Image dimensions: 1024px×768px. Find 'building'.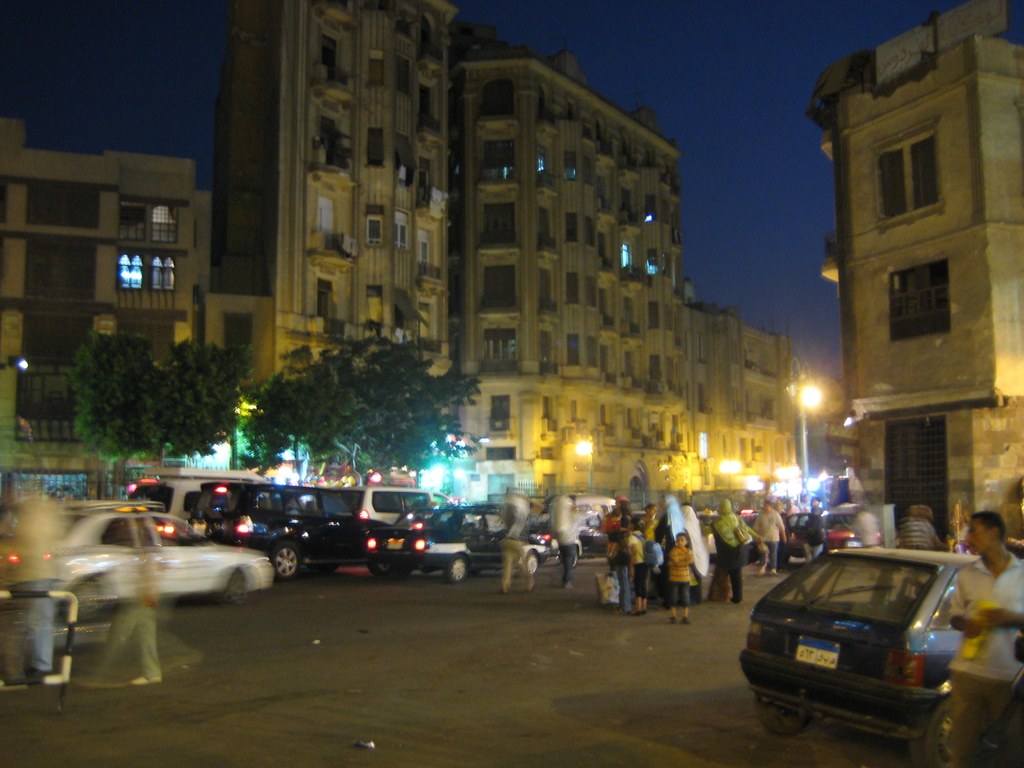
select_region(214, 0, 462, 395).
